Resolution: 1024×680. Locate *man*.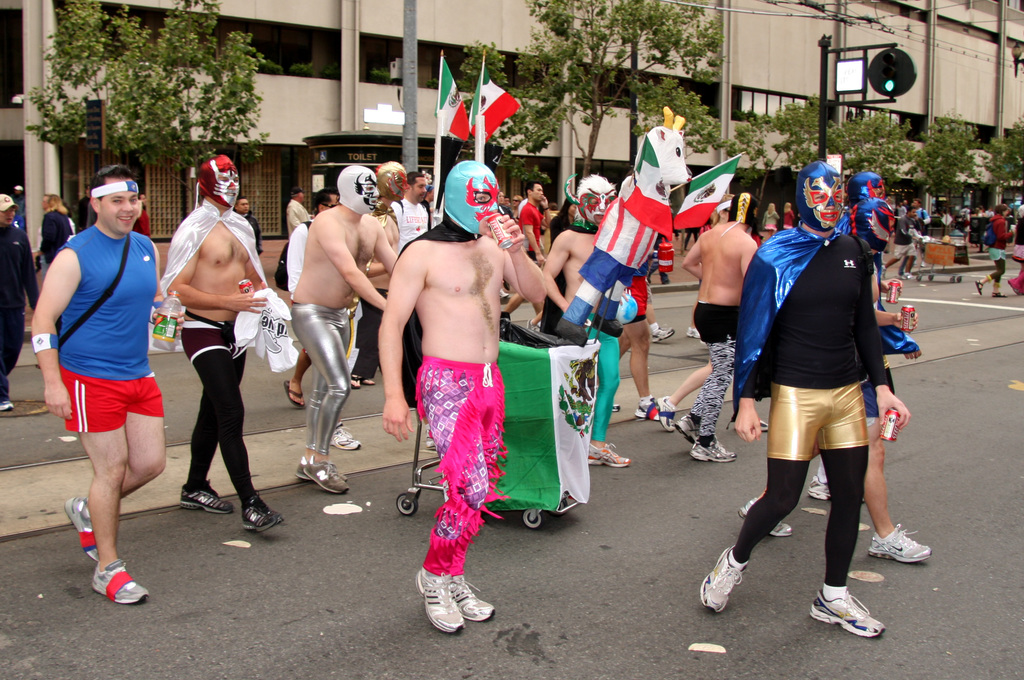
(left=37, top=193, right=54, bottom=214).
